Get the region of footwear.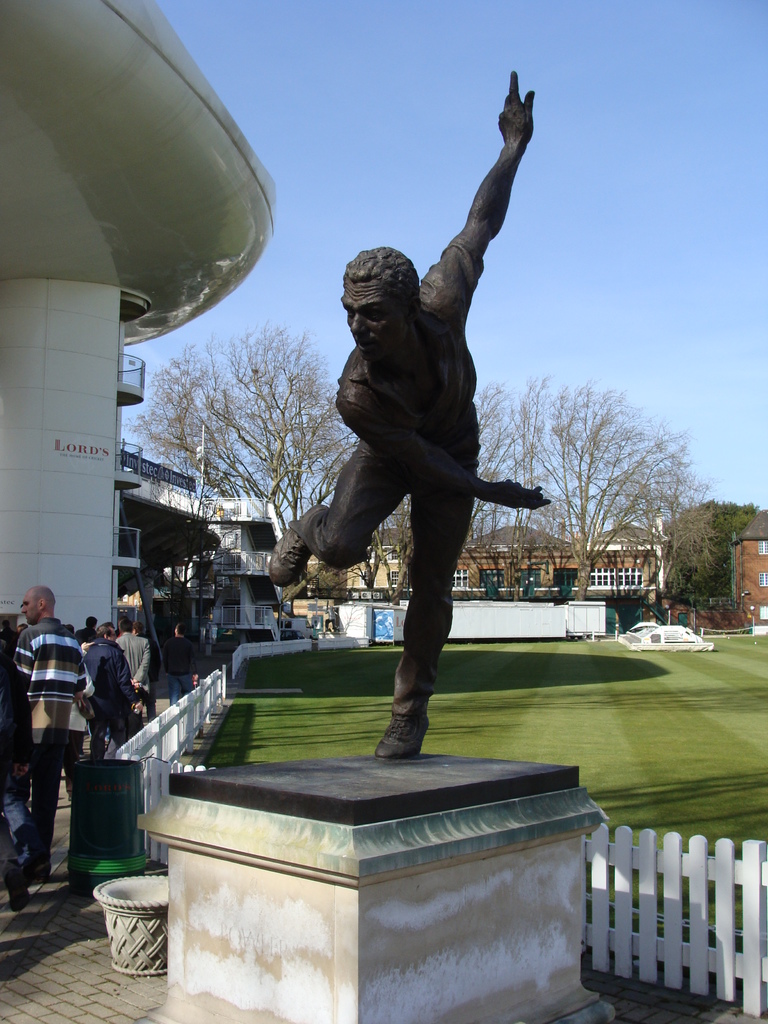
region(6, 868, 30, 917).
